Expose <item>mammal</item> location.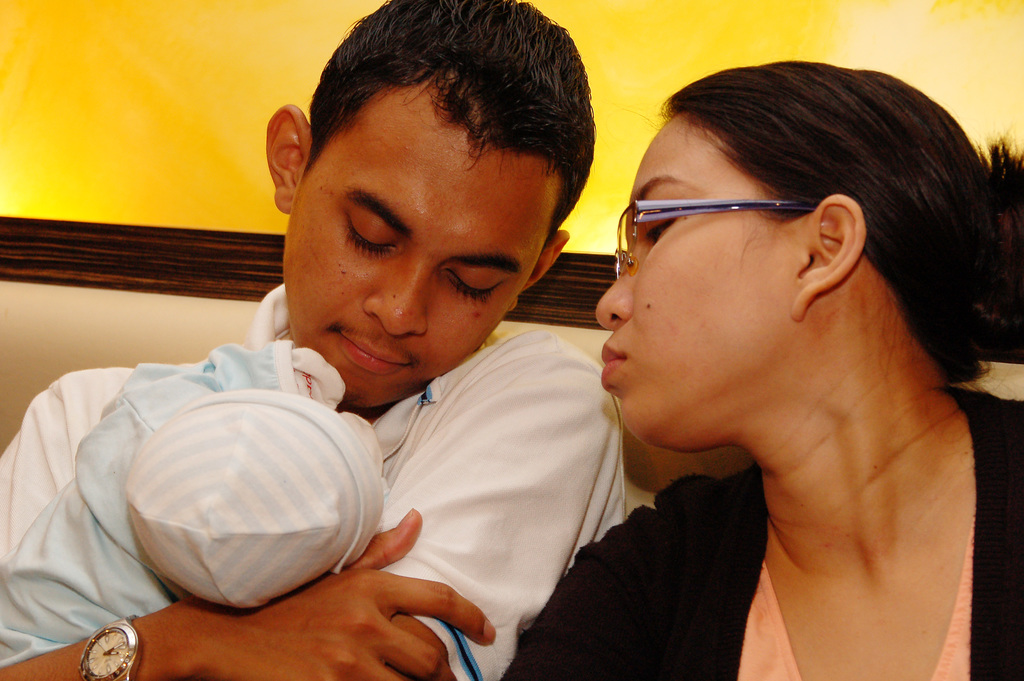
Exposed at l=491, t=52, r=1023, b=680.
